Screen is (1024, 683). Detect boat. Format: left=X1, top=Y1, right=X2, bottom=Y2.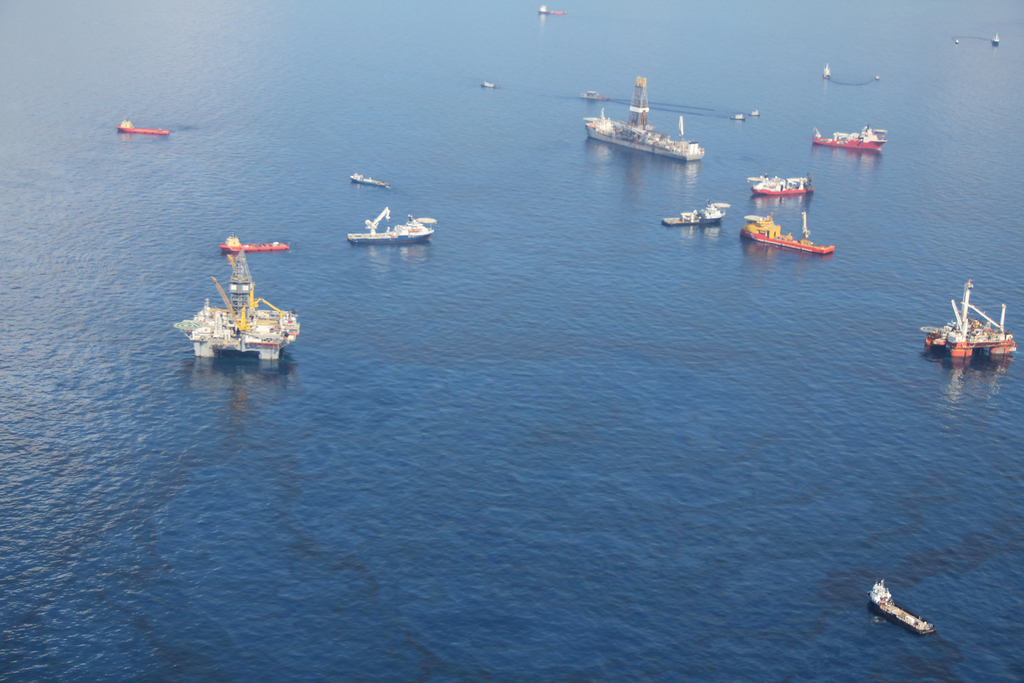
left=118, top=119, right=173, bottom=139.
